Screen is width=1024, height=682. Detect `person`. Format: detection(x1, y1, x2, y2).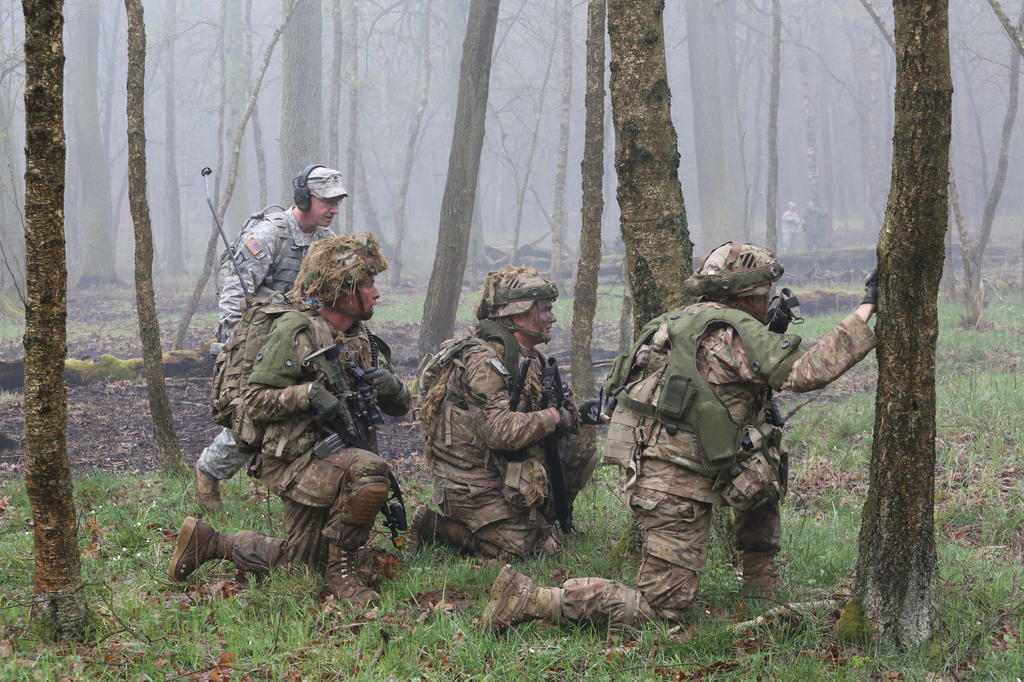
detection(165, 231, 390, 623).
